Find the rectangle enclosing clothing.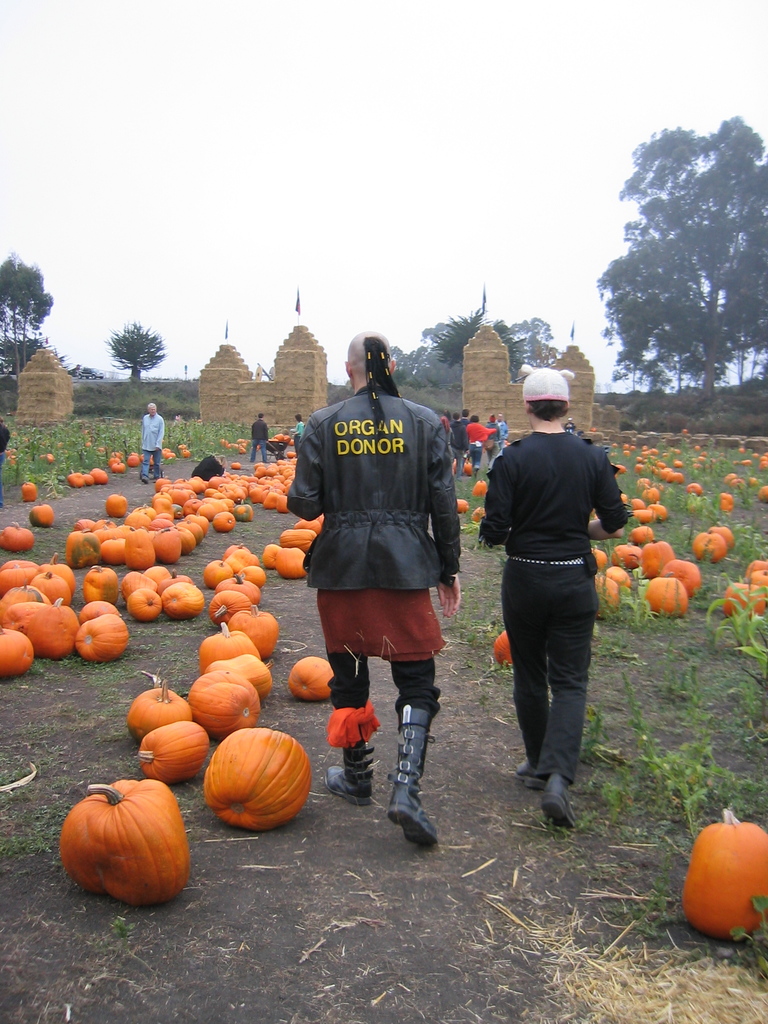
region(286, 388, 458, 593).
